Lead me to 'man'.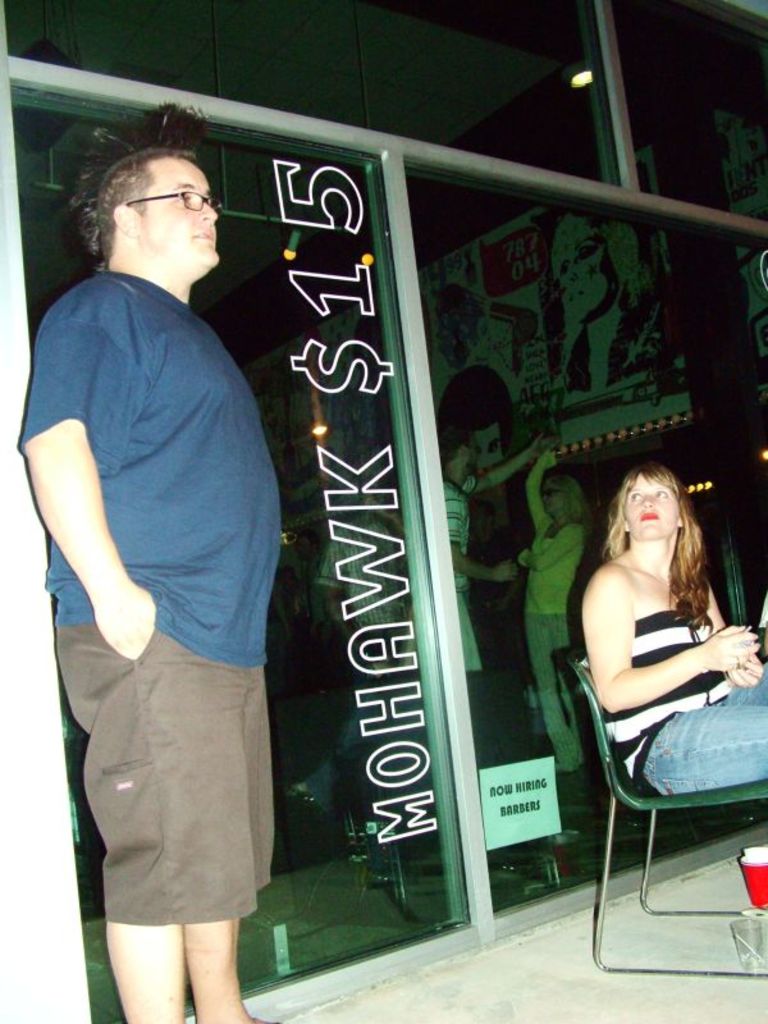
Lead to select_region(442, 422, 559, 765).
